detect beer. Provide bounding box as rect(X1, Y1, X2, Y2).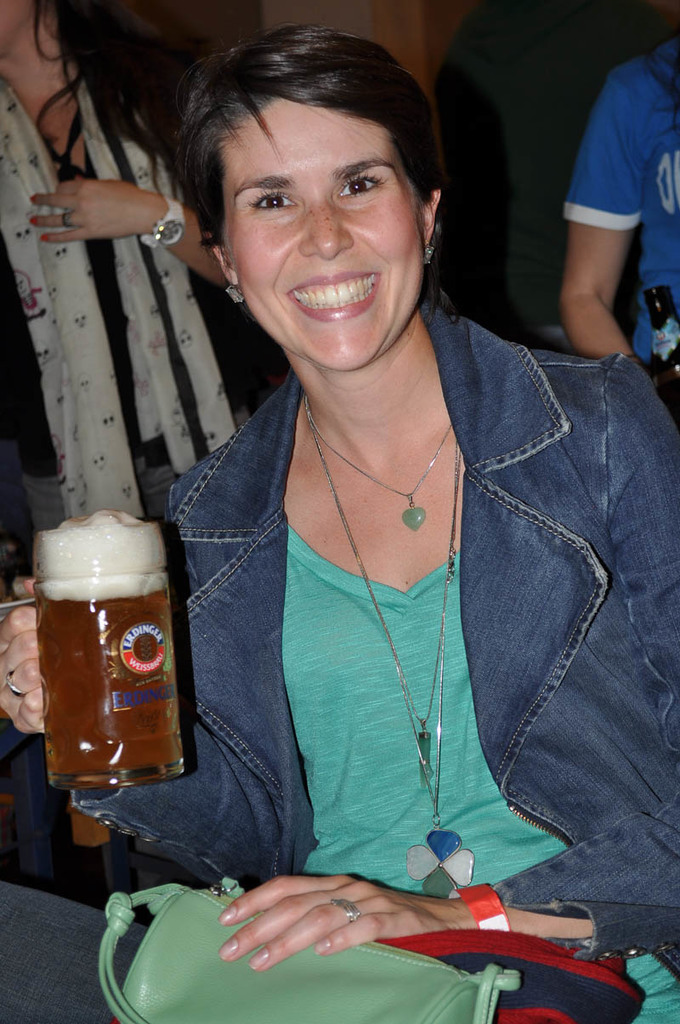
rect(34, 513, 186, 787).
